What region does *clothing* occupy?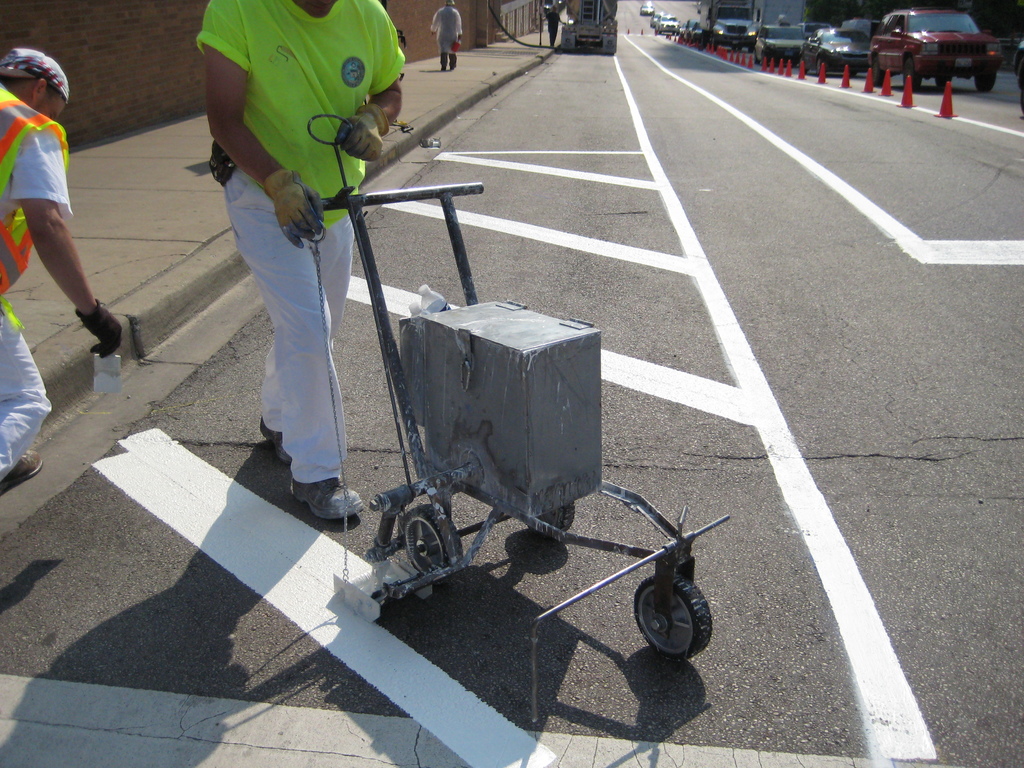
<box>429,5,463,70</box>.
